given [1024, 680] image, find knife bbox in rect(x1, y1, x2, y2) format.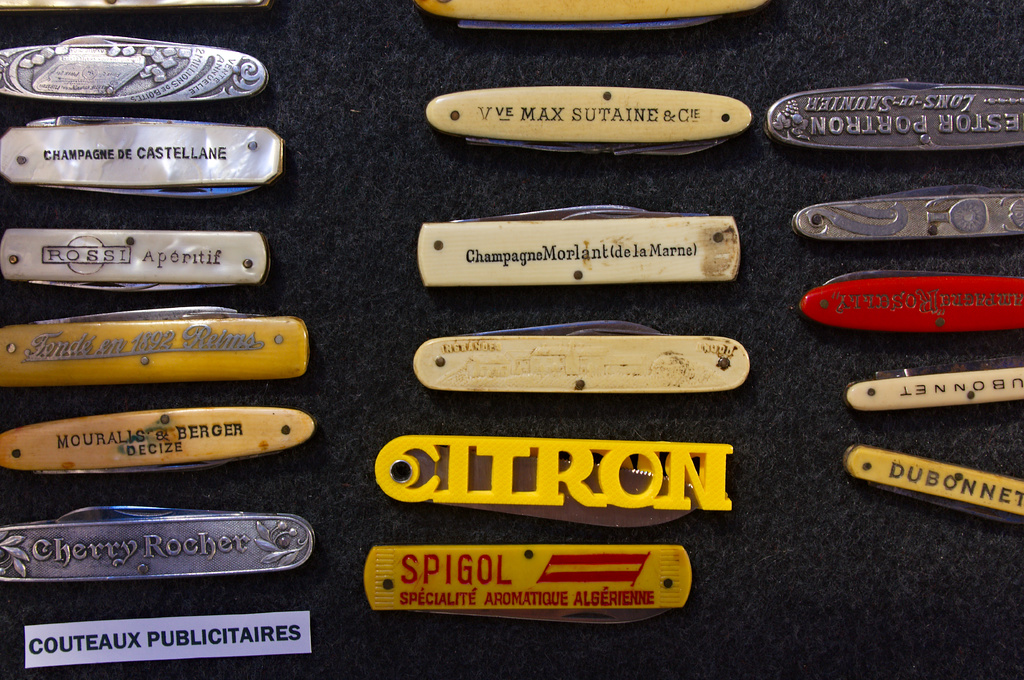
rect(0, 31, 273, 109).
